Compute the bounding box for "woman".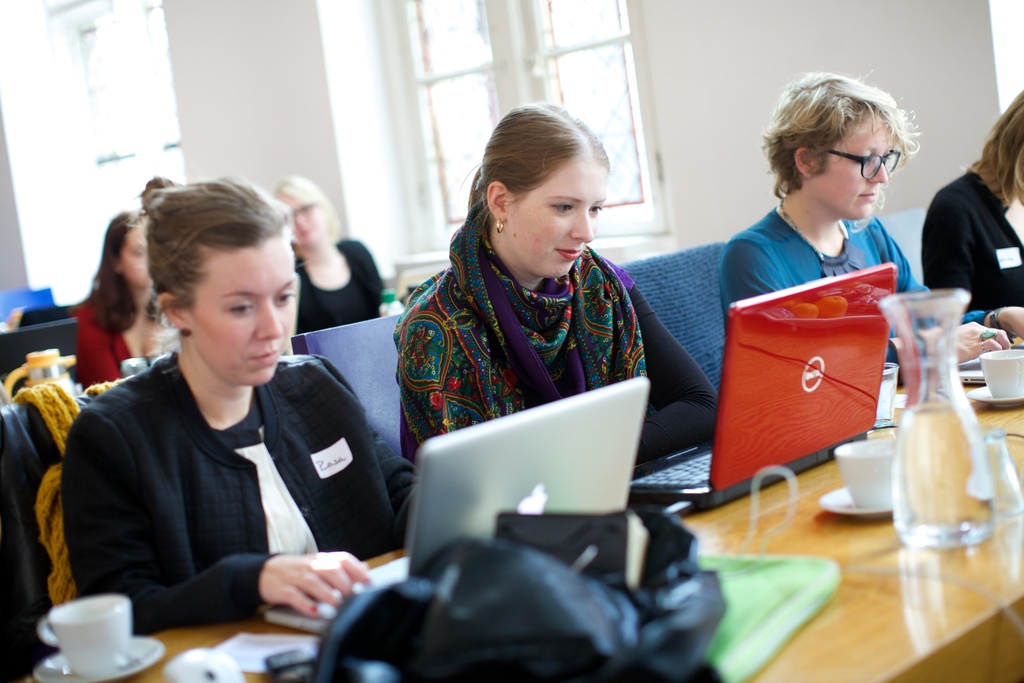
locate(380, 115, 684, 479).
